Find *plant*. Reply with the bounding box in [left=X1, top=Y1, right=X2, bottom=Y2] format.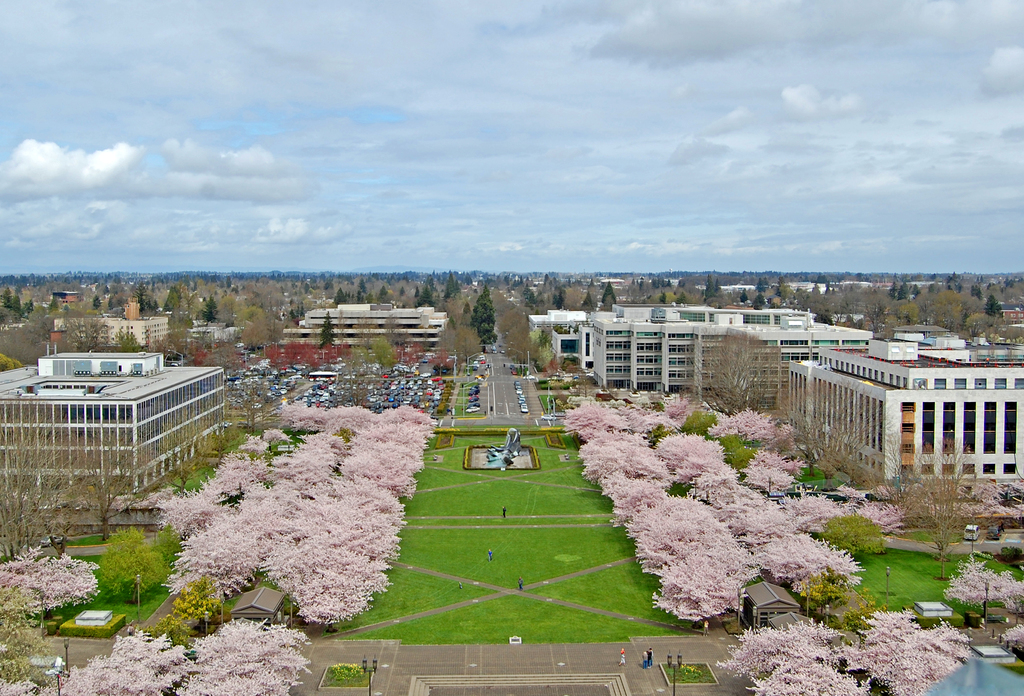
[left=156, top=580, right=230, bottom=650].
